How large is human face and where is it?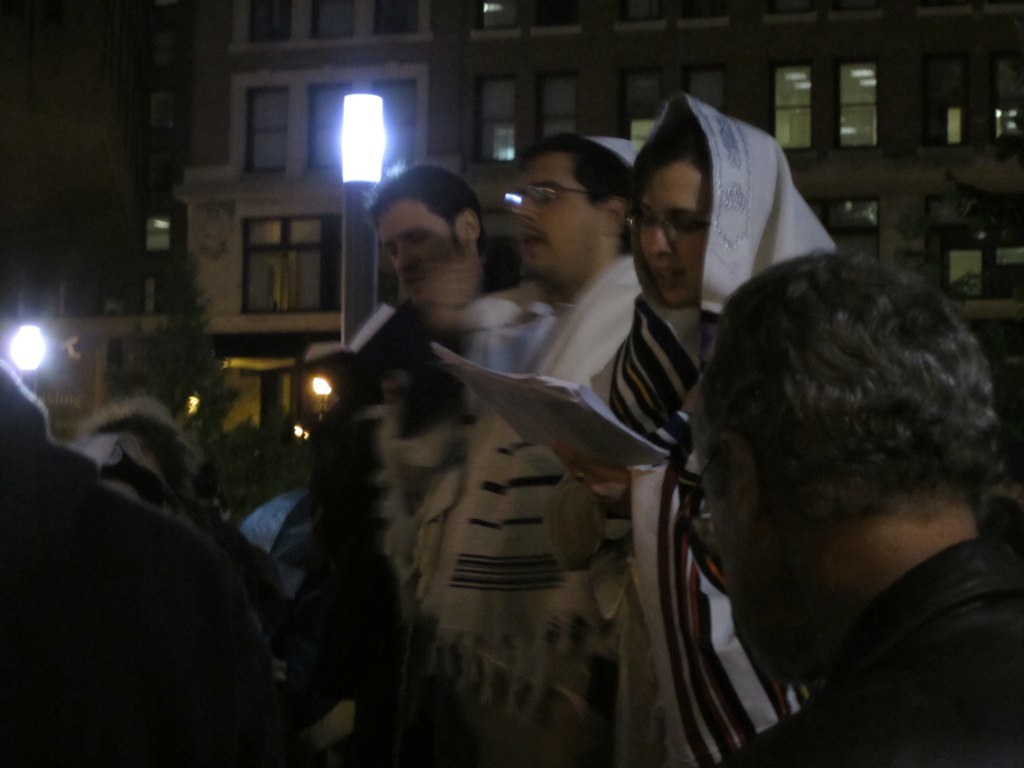
Bounding box: <region>700, 422, 766, 665</region>.
